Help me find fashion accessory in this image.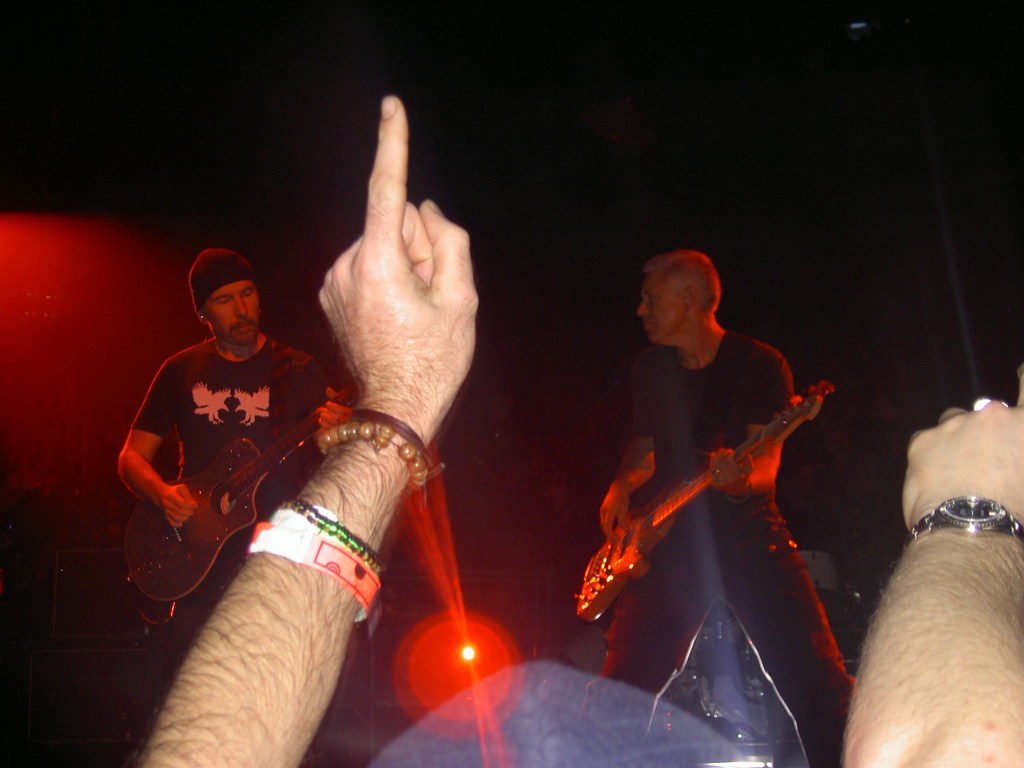
Found it: crop(239, 500, 392, 621).
